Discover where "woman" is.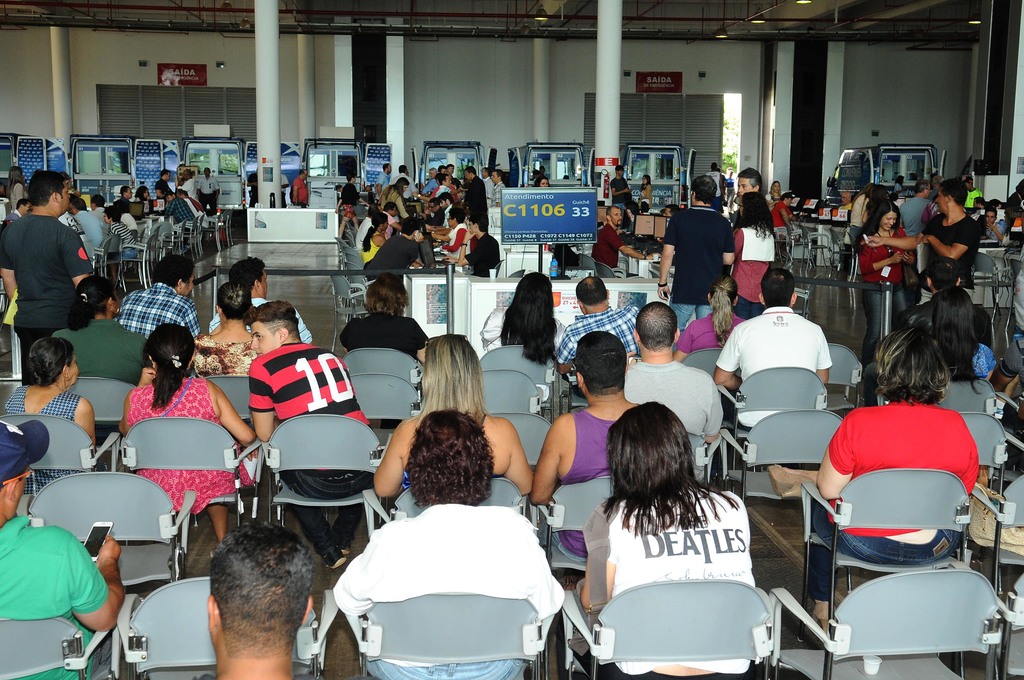
Discovered at (362, 211, 387, 262).
